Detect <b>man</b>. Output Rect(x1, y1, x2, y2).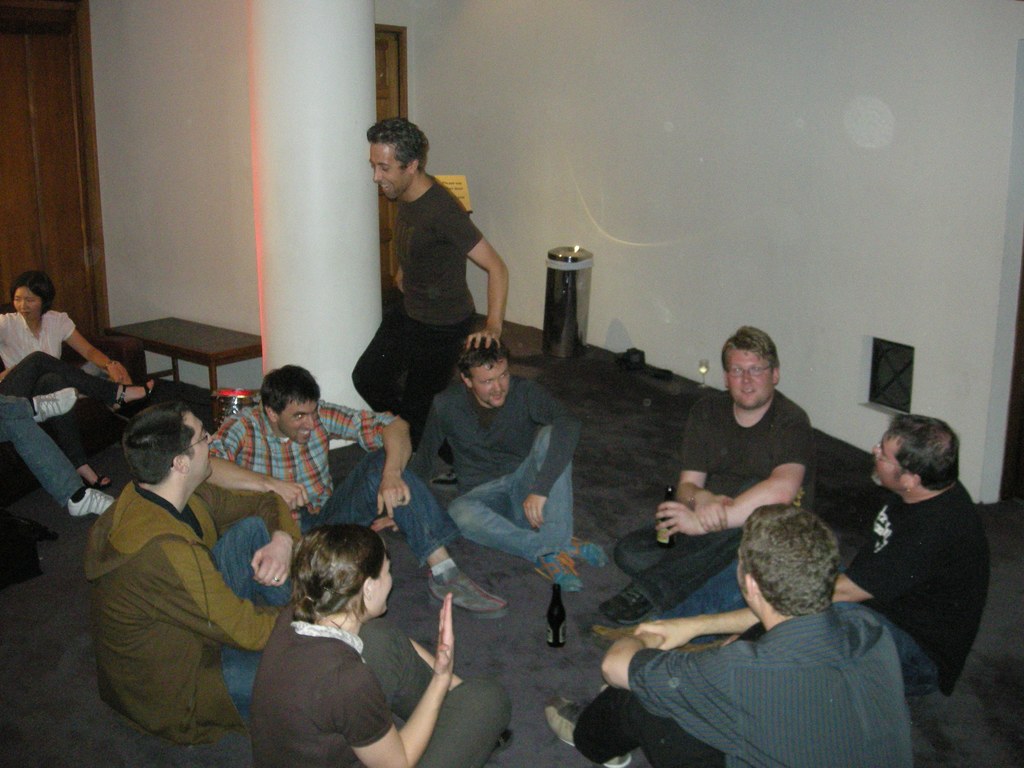
Rect(593, 417, 996, 704).
